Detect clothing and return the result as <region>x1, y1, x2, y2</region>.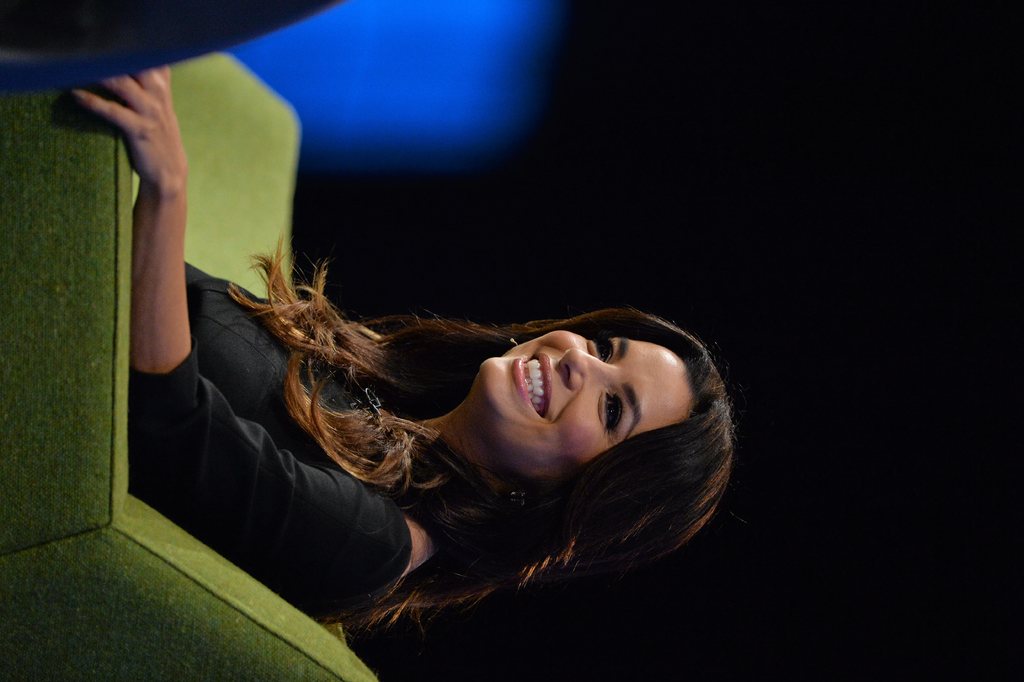
<region>126, 256, 479, 617</region>.
